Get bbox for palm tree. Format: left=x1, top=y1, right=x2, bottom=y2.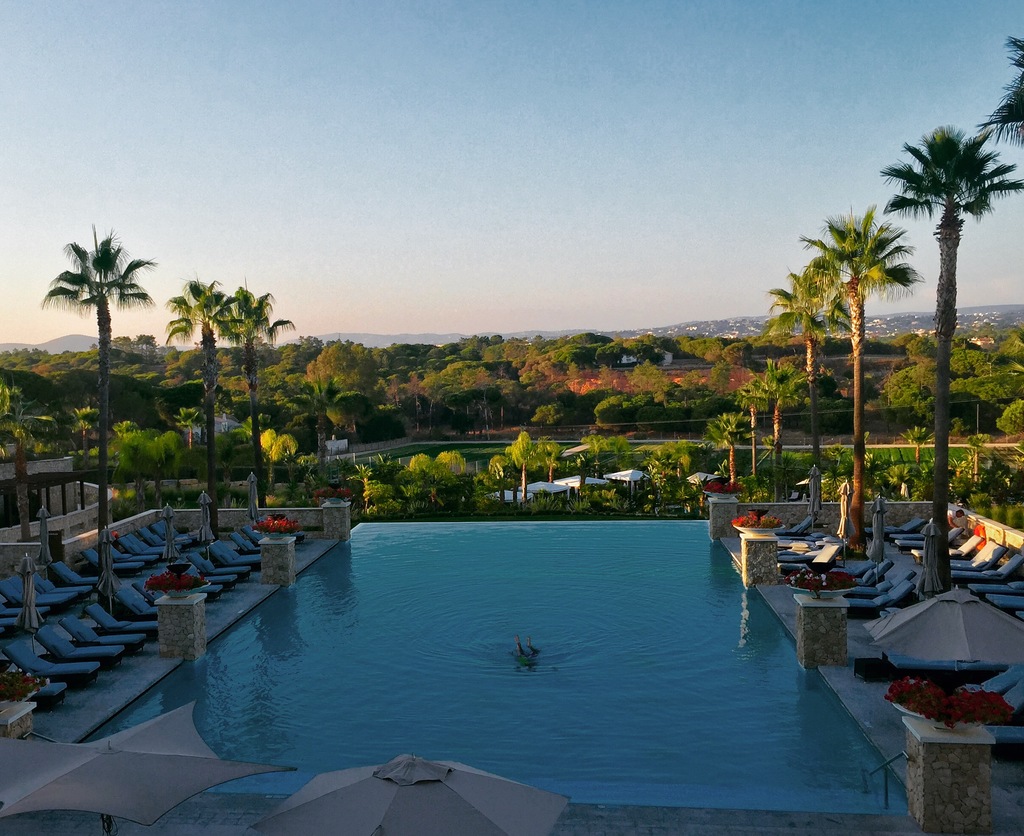
left=751, top=353, right=812, bottom=481.
